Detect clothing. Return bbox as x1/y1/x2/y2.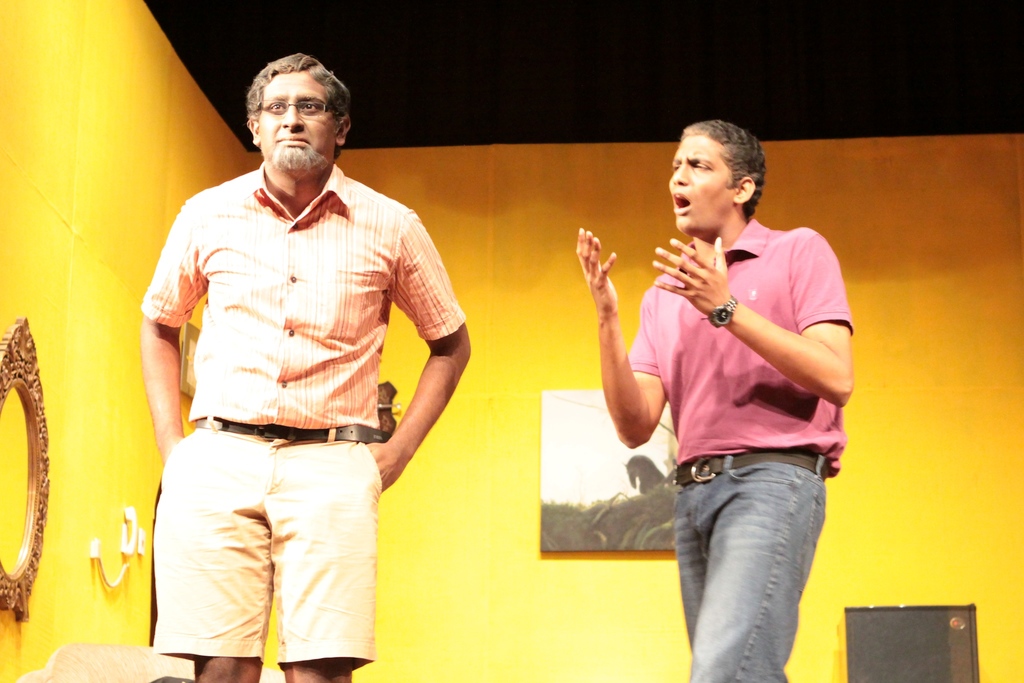
628/217/861/682.
